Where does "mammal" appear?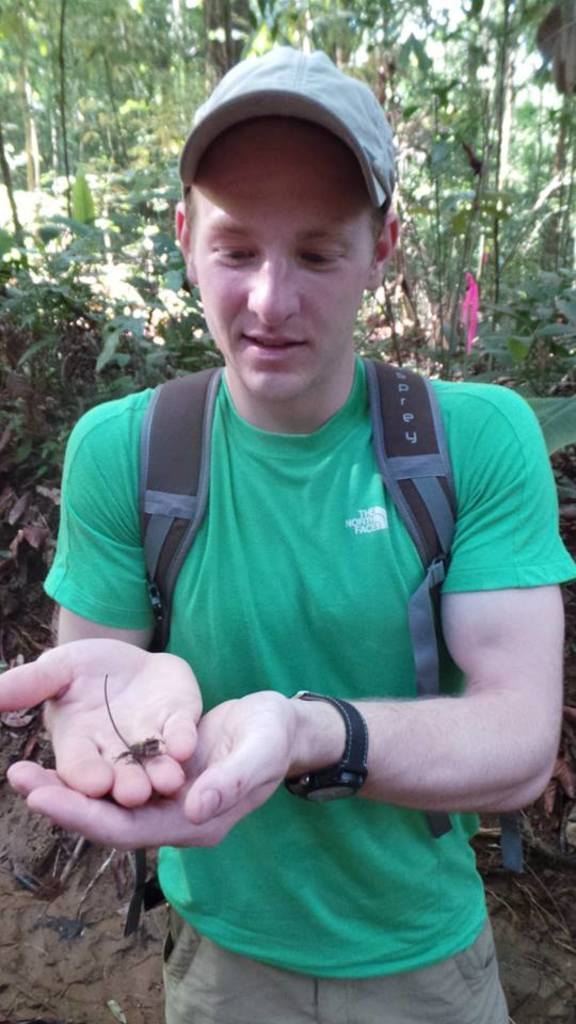
Appears at 0, 42, 575, 1023.
